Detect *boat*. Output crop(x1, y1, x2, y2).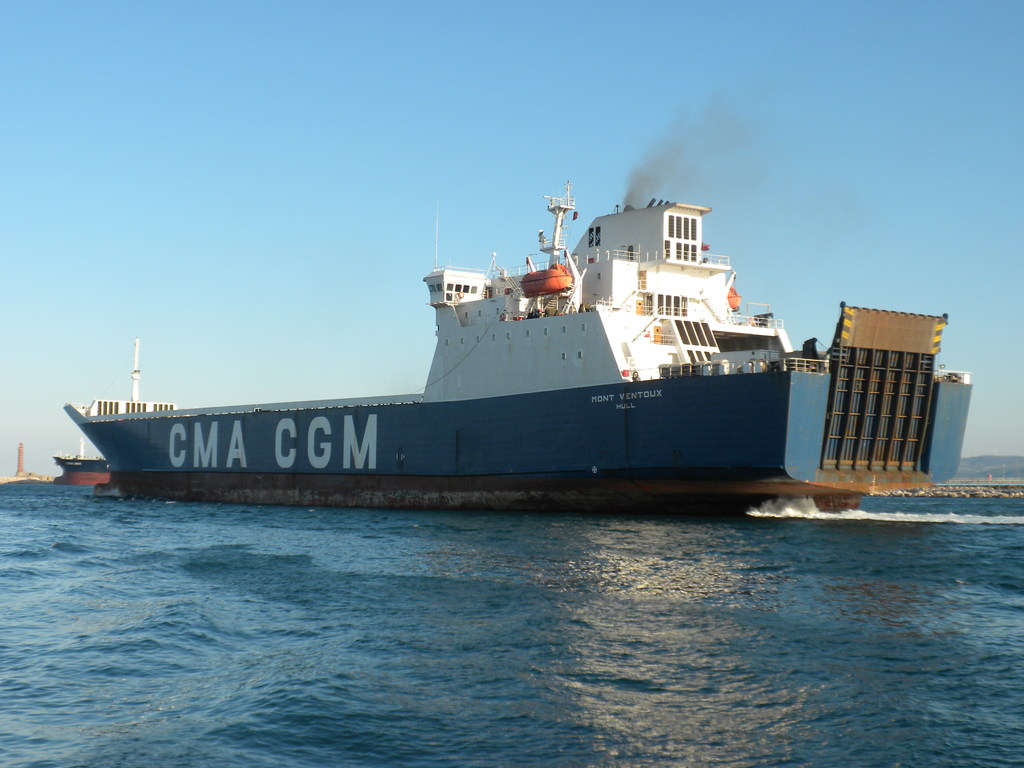
crop(52, 438, 109, 483).
